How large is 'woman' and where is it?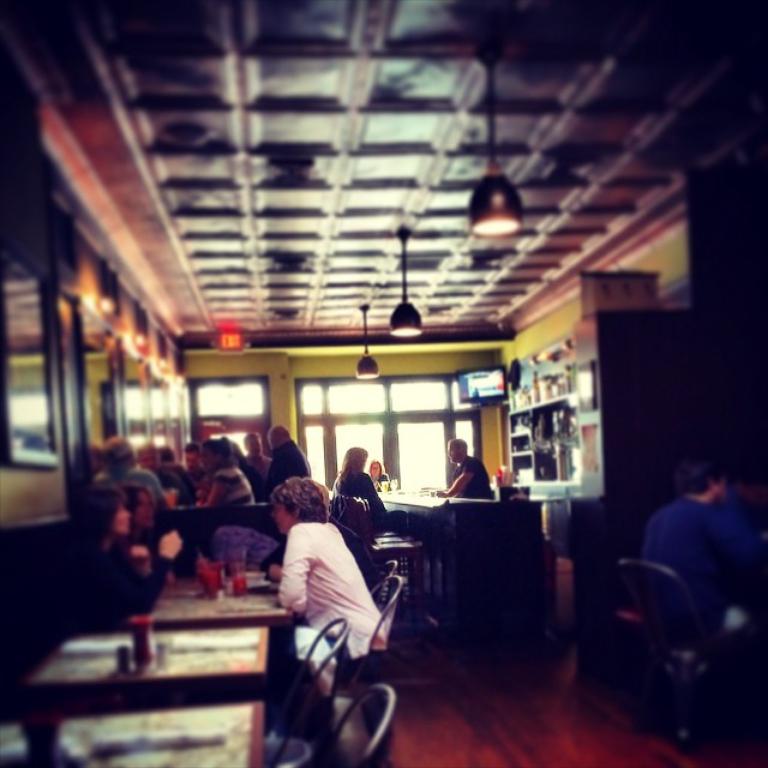
Bounding box: select_region(254, 445, 396, 754).
